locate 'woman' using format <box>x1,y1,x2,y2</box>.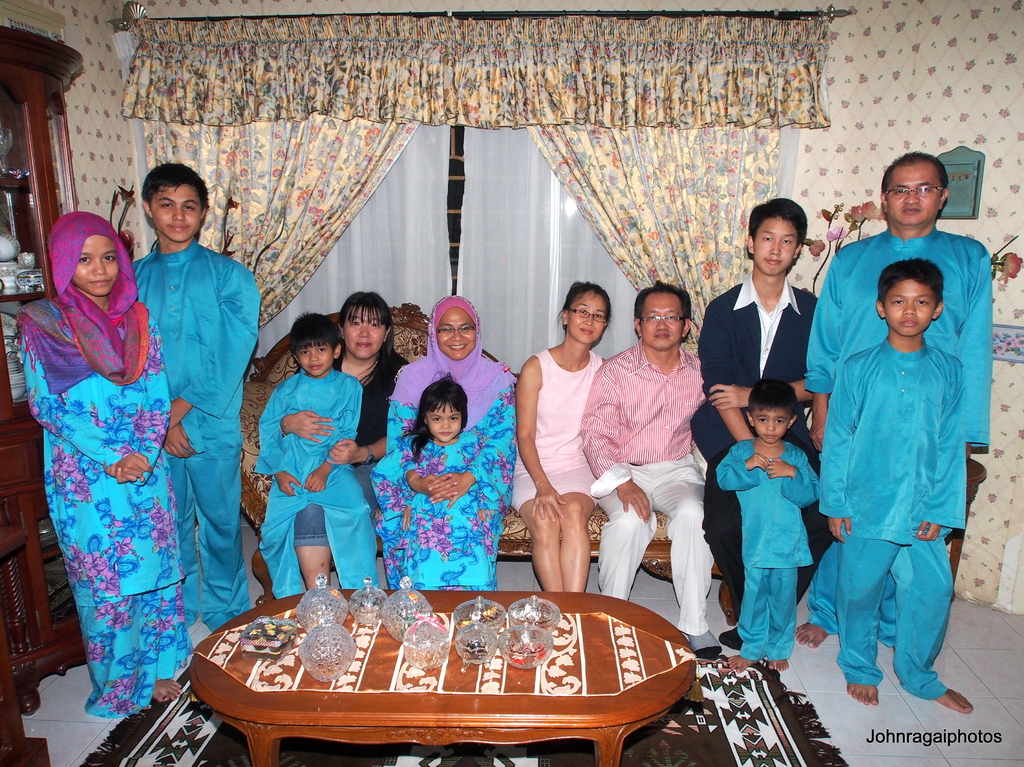
<box>22,177,189,726</box>.
